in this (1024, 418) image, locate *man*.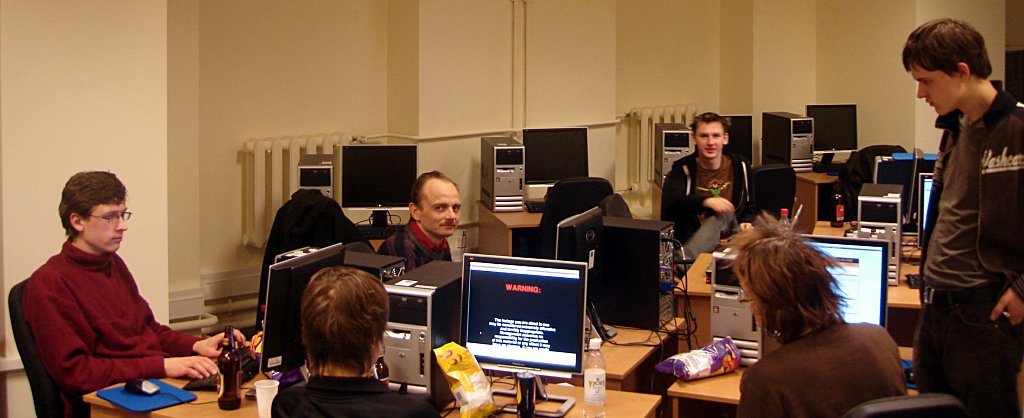
Bounding box: rect(658, 111, 755, 267).
